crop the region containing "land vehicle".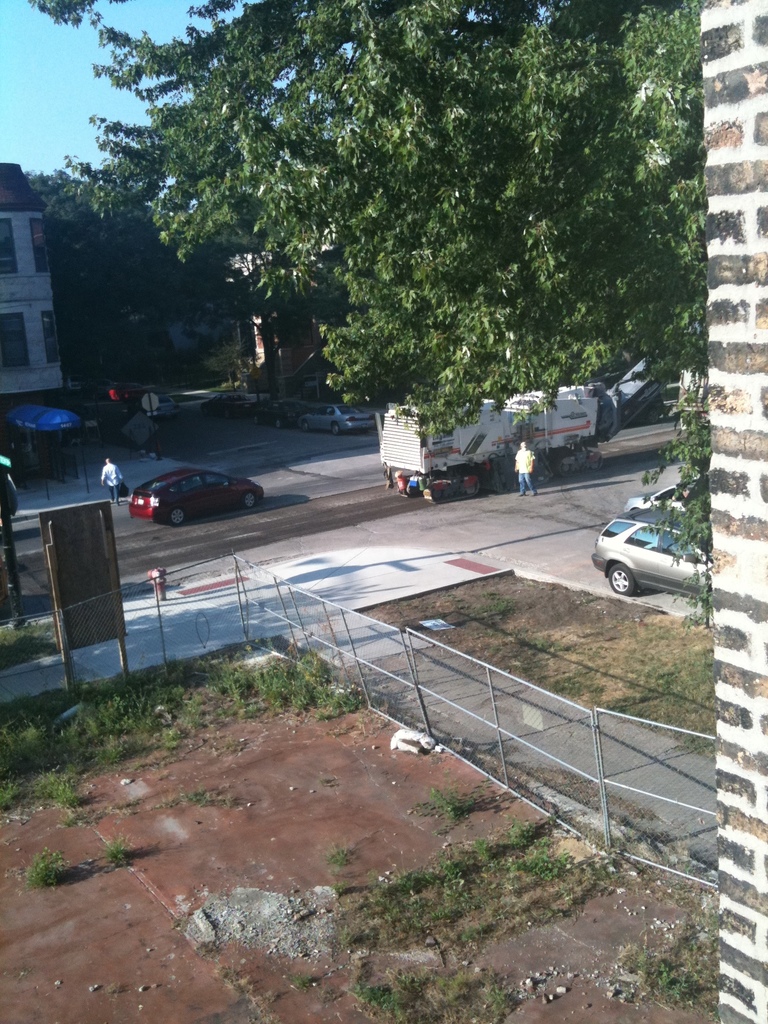
Crop region: [left=380, top=381, right=605, bottom=500].
